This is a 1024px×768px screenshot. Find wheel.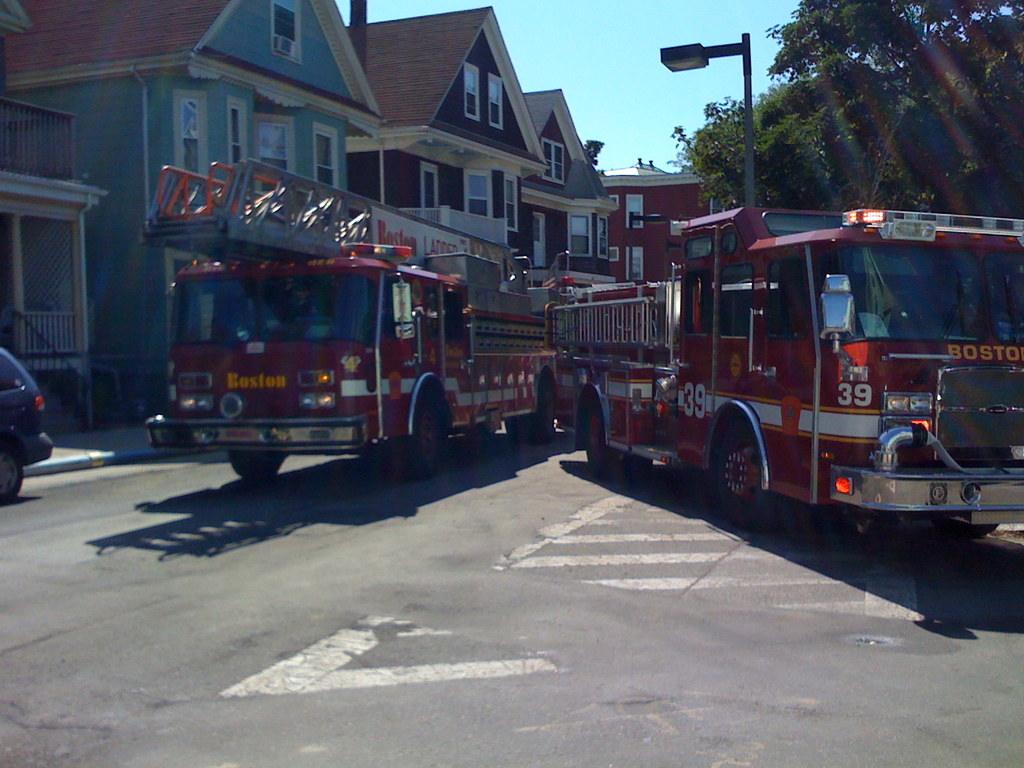
Bounding box: (left=397, top=397, right=438, bottom=479).
